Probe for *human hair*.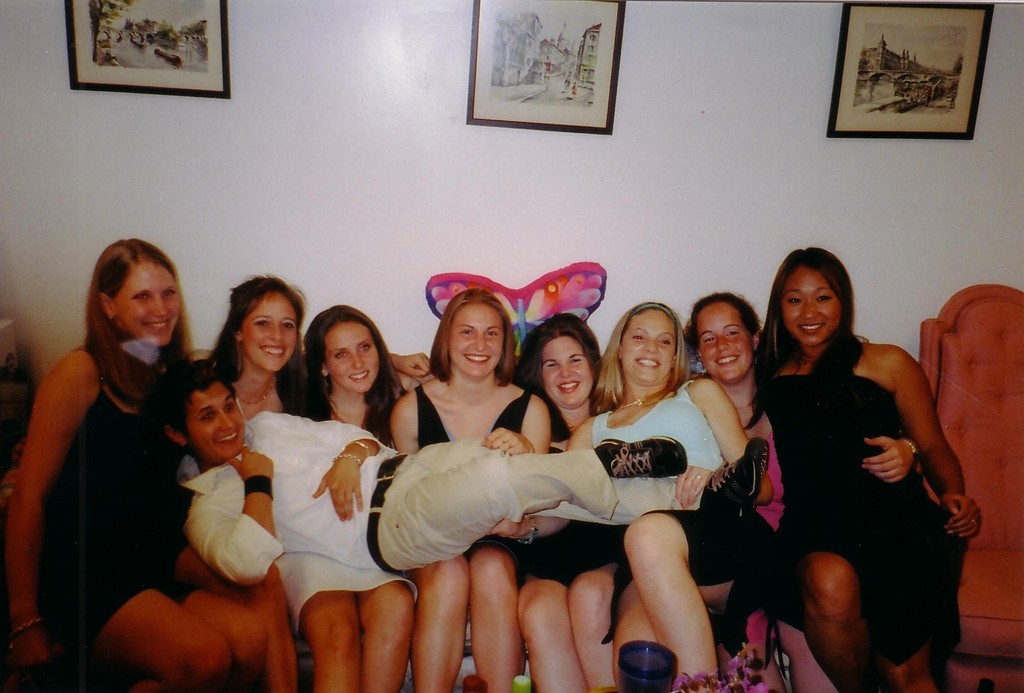
Probe result: locate(84, 239, 200, 419).
